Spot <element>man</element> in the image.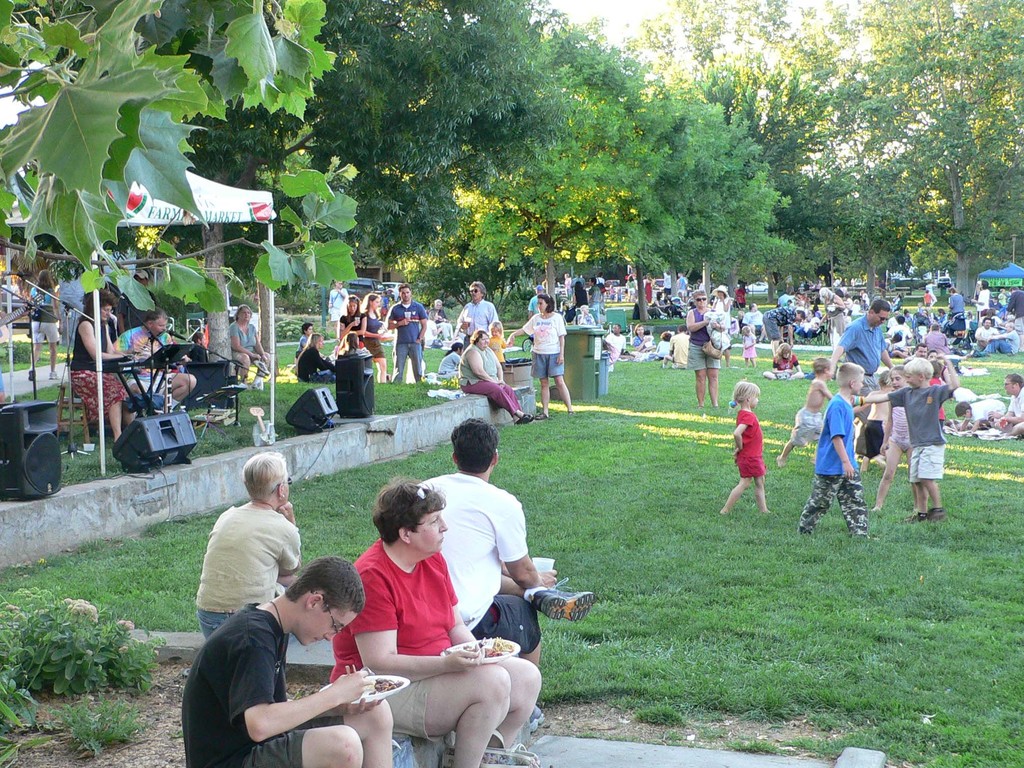
<element>man</element> found at bbox=(387, 284, 431, 383).
